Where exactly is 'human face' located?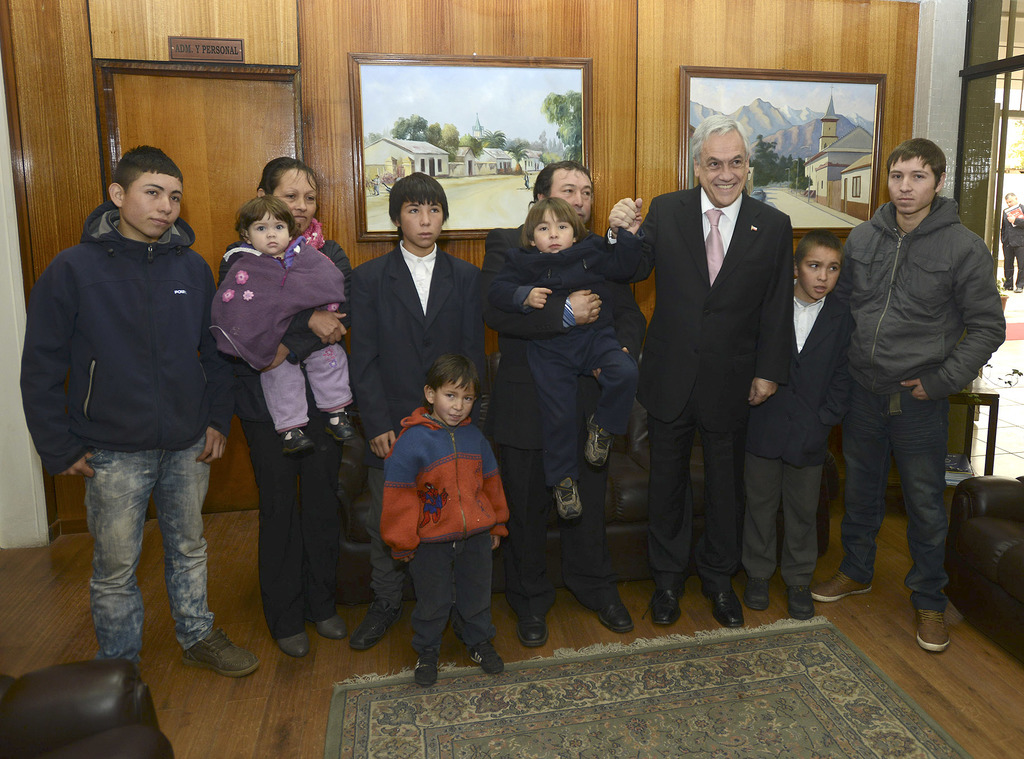
Its bounding box is [551,168,595,228].
